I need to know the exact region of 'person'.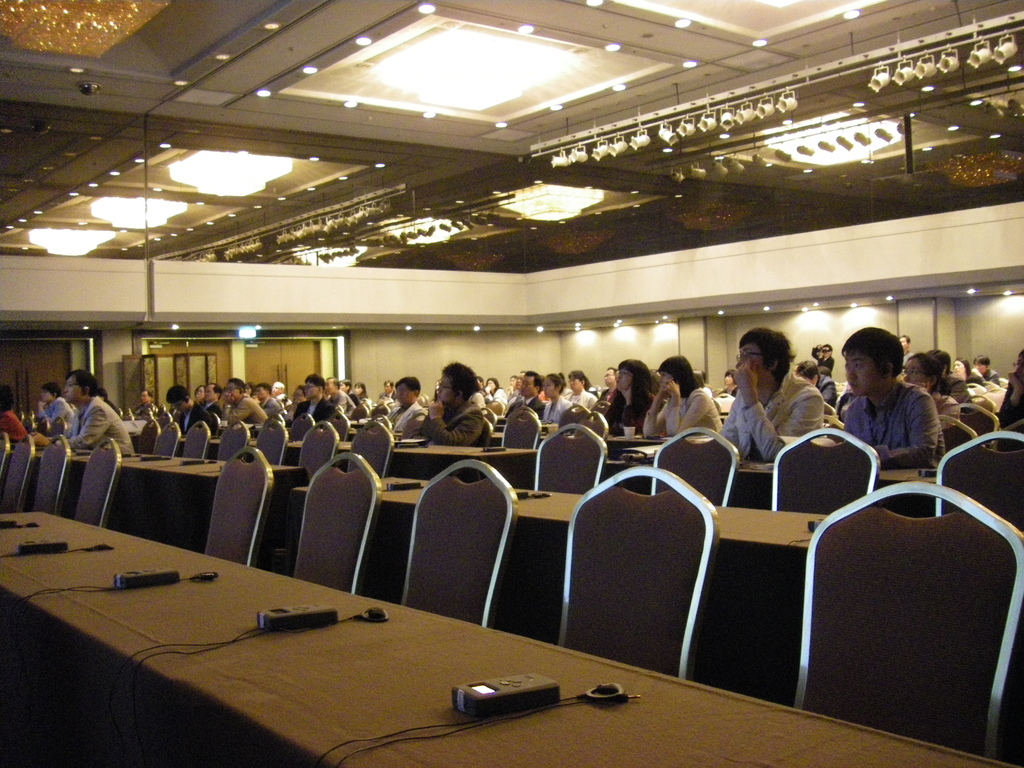
Region: locate(138, 388, 166, 419).
